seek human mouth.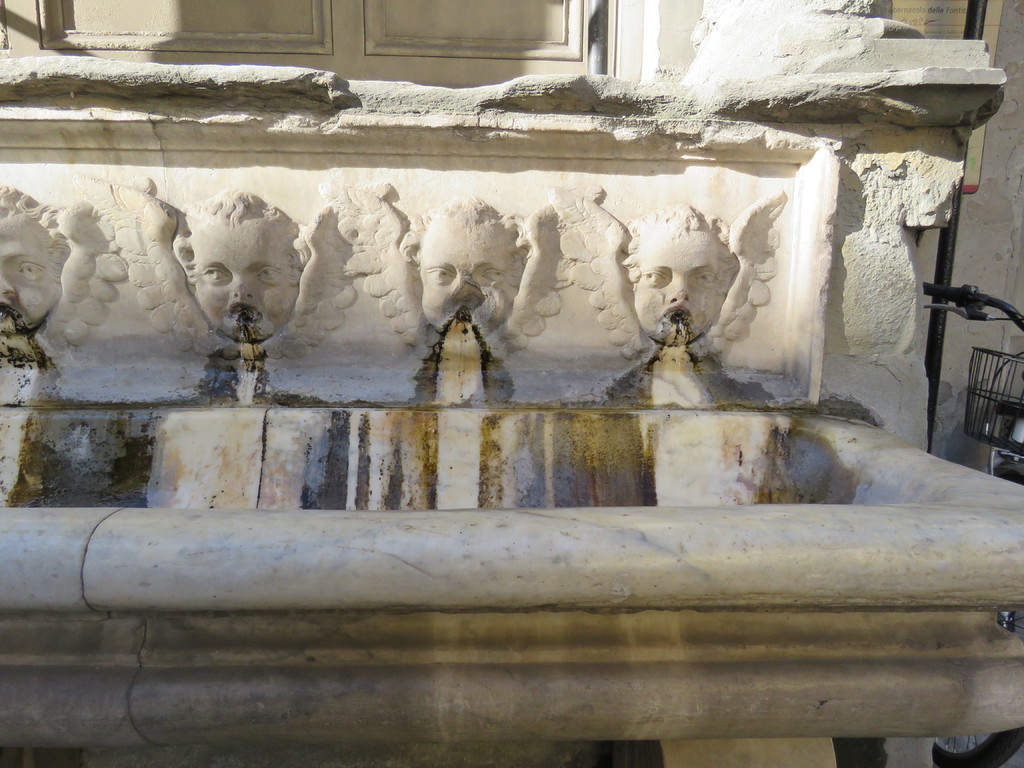
detection(446, 305, 474, 326).
